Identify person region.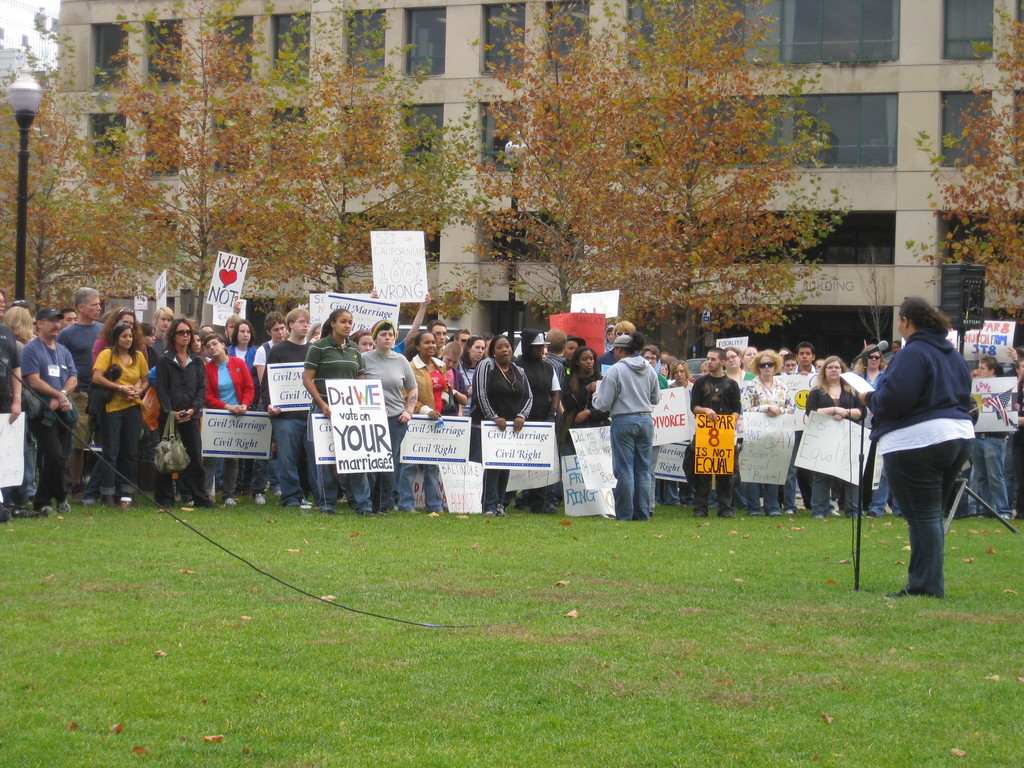
Region: left=741, top=350, right=780, bottom=518.
